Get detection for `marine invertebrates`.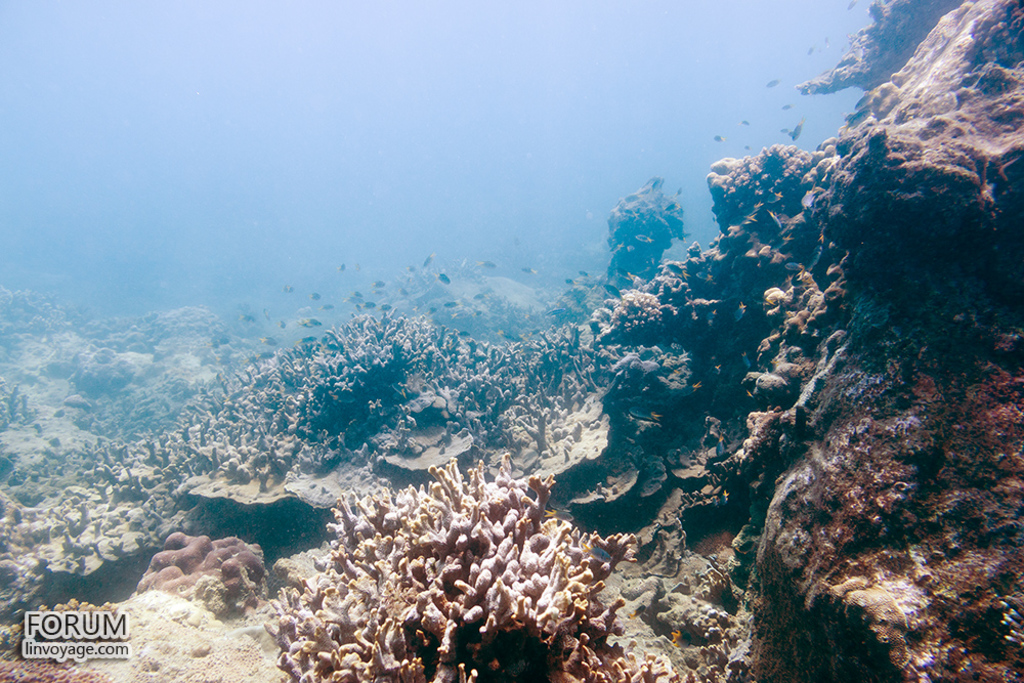
Detection: left=599, top=278, right=677, bottom=340.
